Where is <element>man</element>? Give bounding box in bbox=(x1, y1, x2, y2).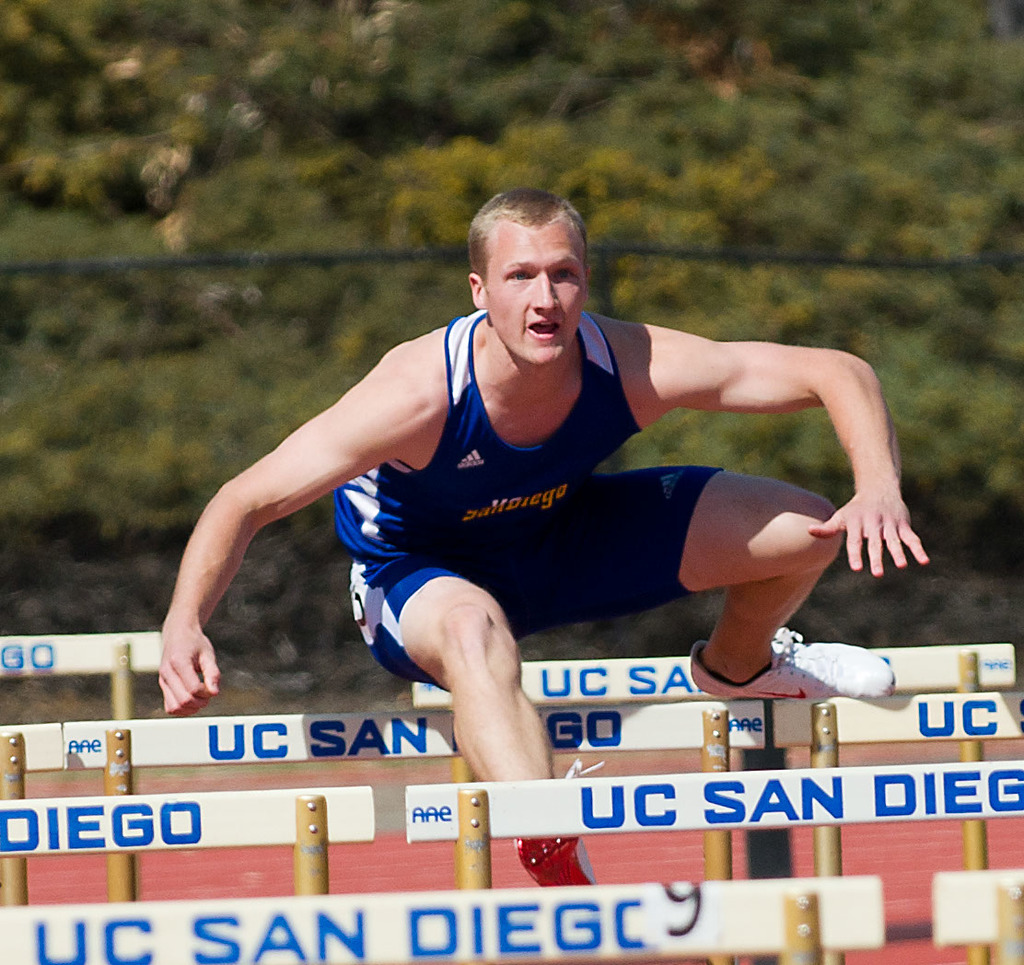
bbox=(160, 202, 944, 785).
